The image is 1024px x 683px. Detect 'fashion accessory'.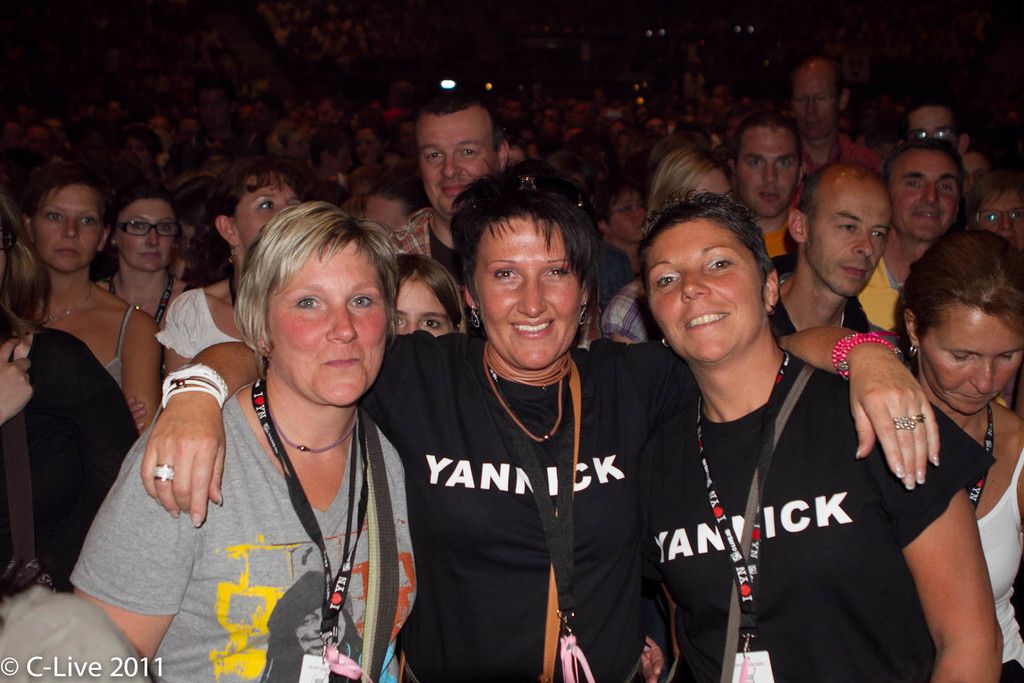
Detection: Rect(109, 215, 182, 238).
